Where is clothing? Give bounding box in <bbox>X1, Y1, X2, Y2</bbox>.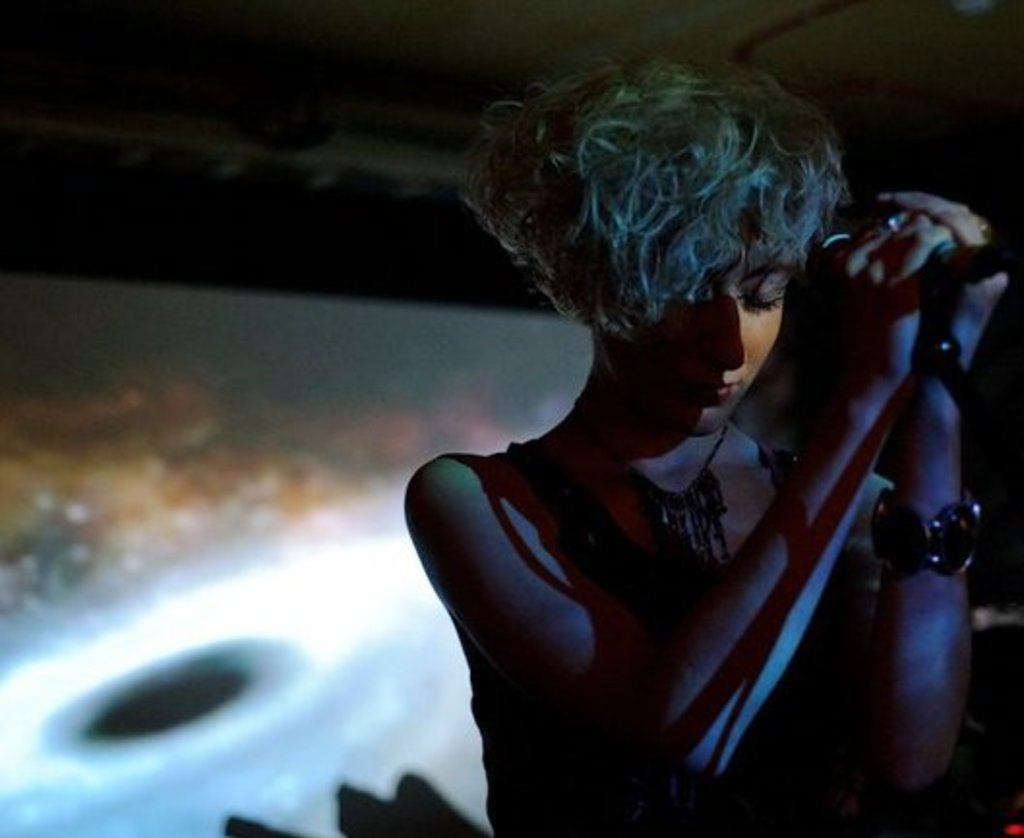
<bbox>515, 201, 983, 834</bbox>.
